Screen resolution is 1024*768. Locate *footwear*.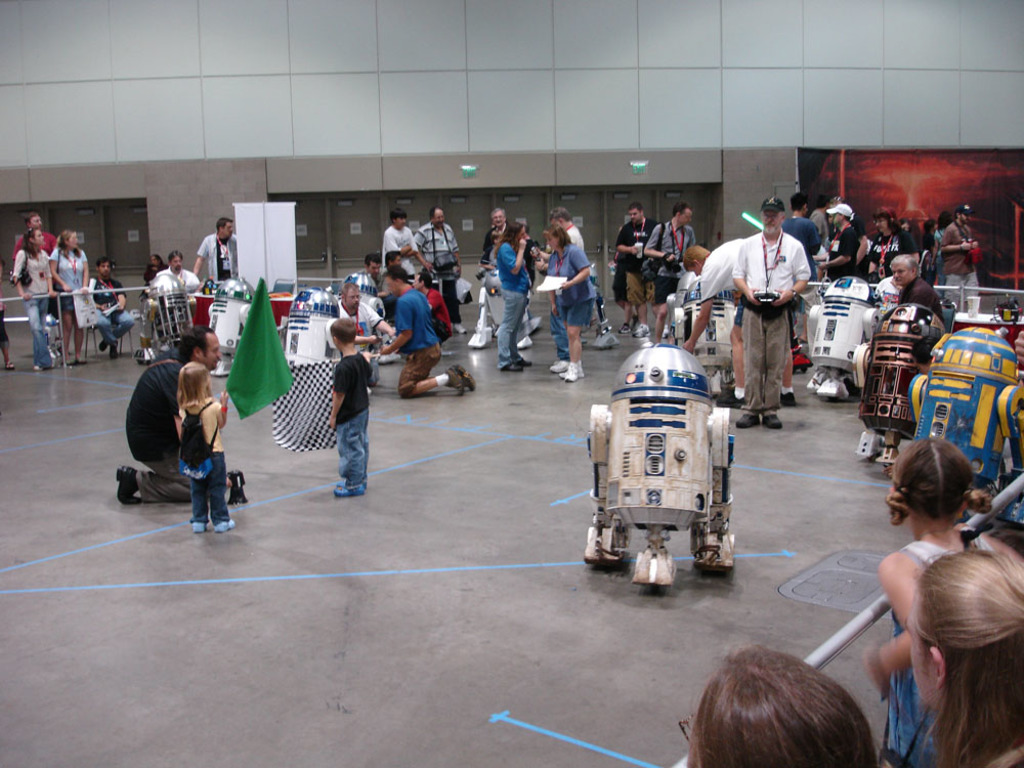
bbox=[762, 409, 781, 430].
